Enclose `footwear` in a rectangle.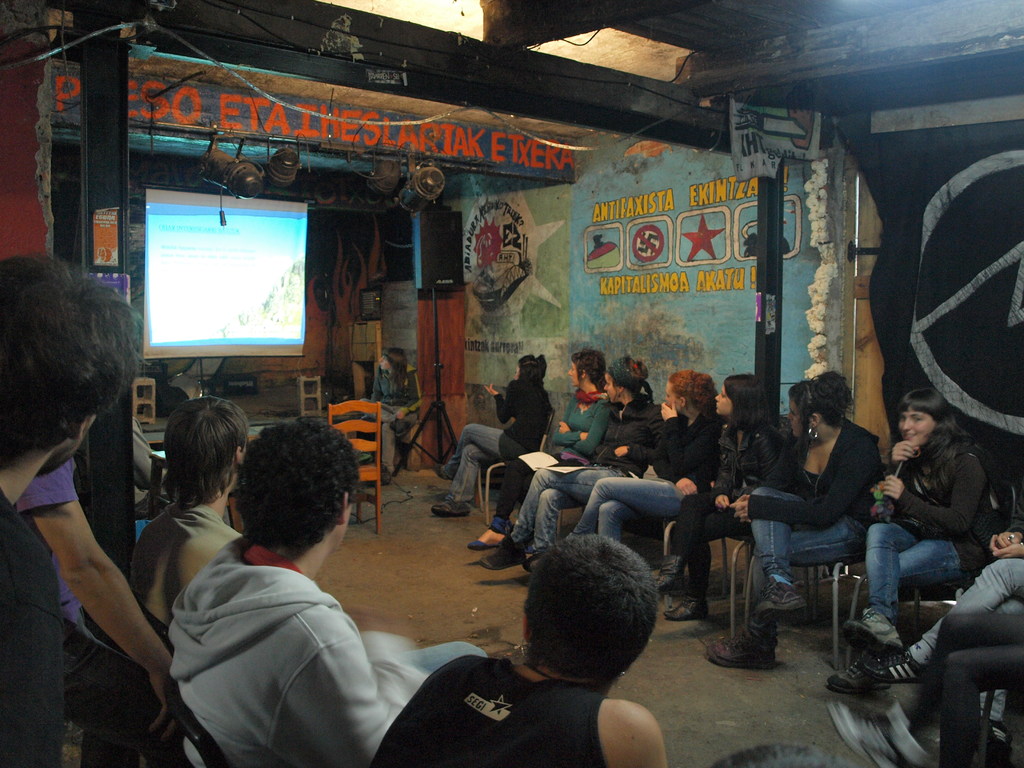
x1=840, y1=665, x2=890, y2=698.
